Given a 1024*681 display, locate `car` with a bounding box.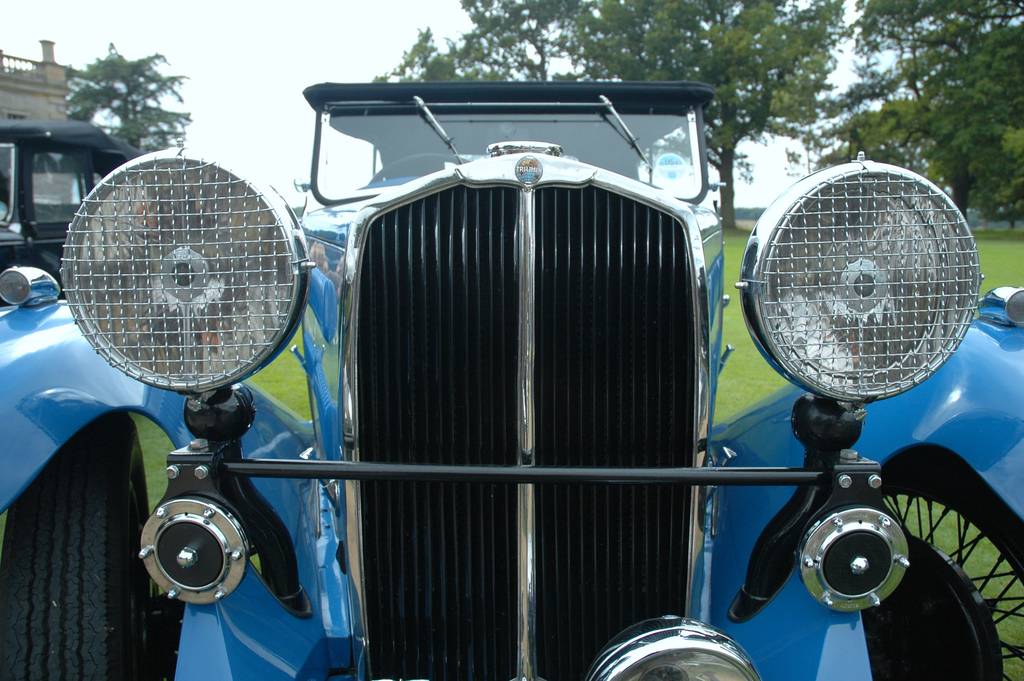
Located: bbox=(0, 117, 147, 302).
